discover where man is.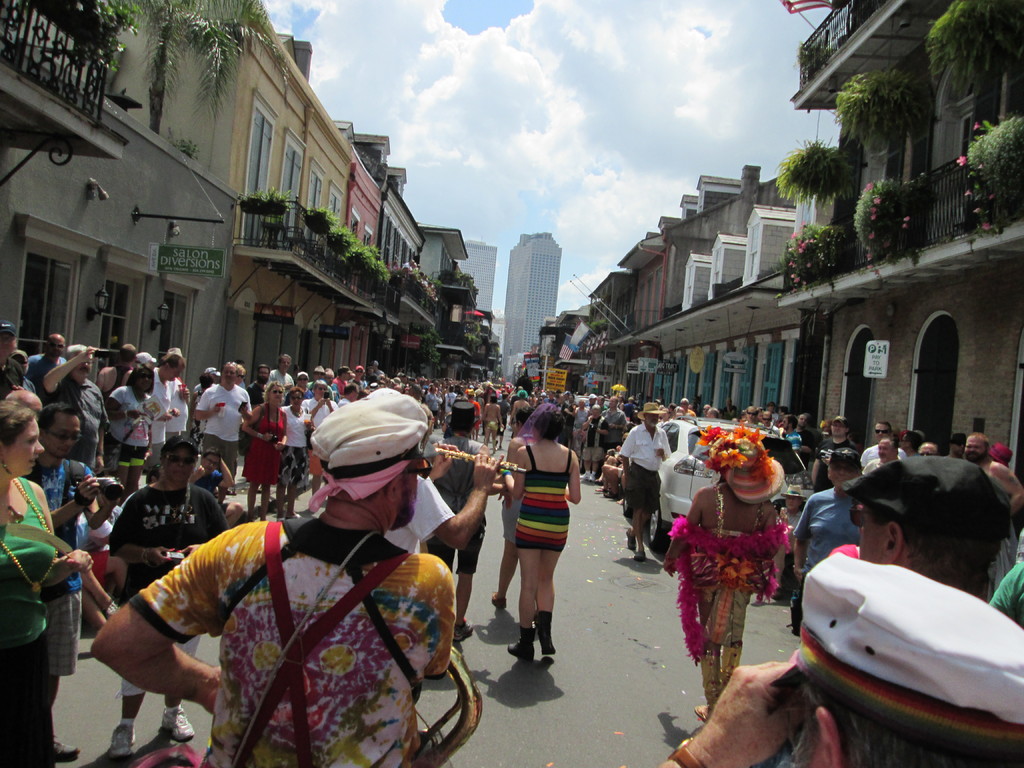
Discovered at left=579, top=404, right=611, bottom=482.
